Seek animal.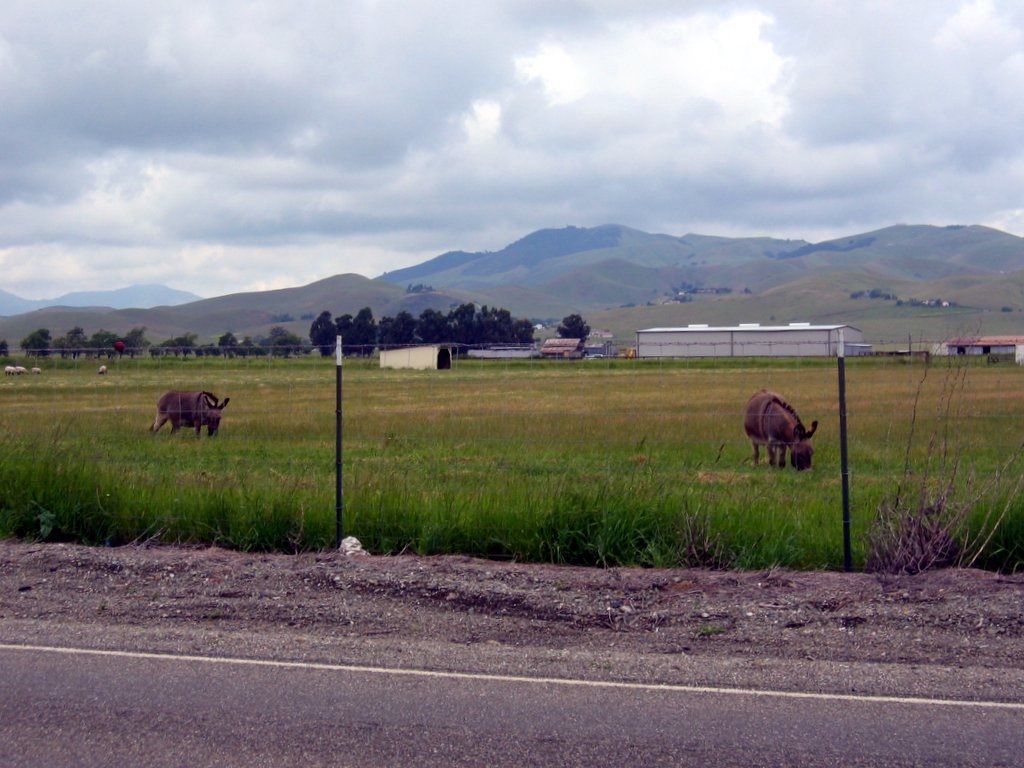
l=150, t=390, r=229, b=439.
